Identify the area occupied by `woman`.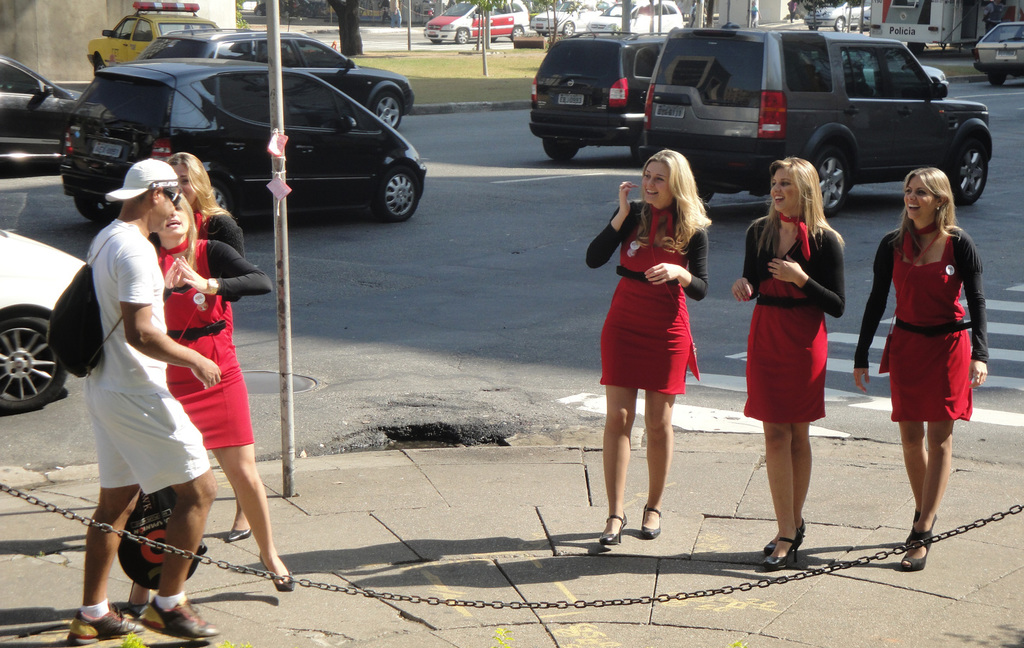
Area: (x1=850, y1=165, x2=989, y2=572).
